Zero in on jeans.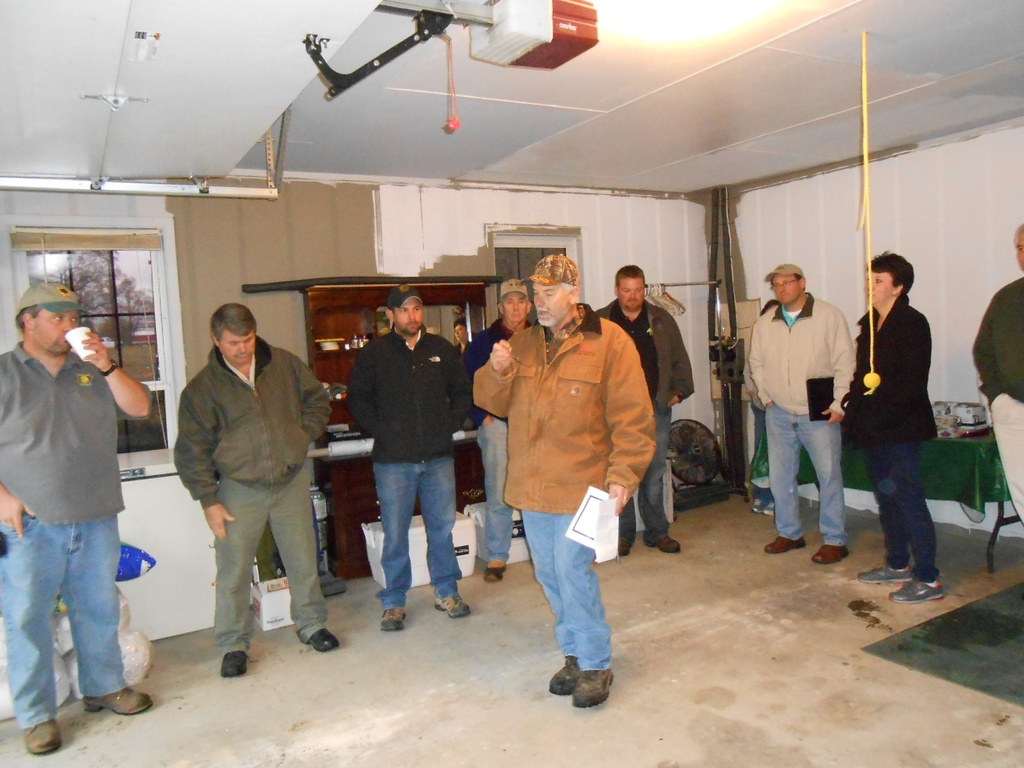
Zeroed in: rect(763, 406, 858, 548).
